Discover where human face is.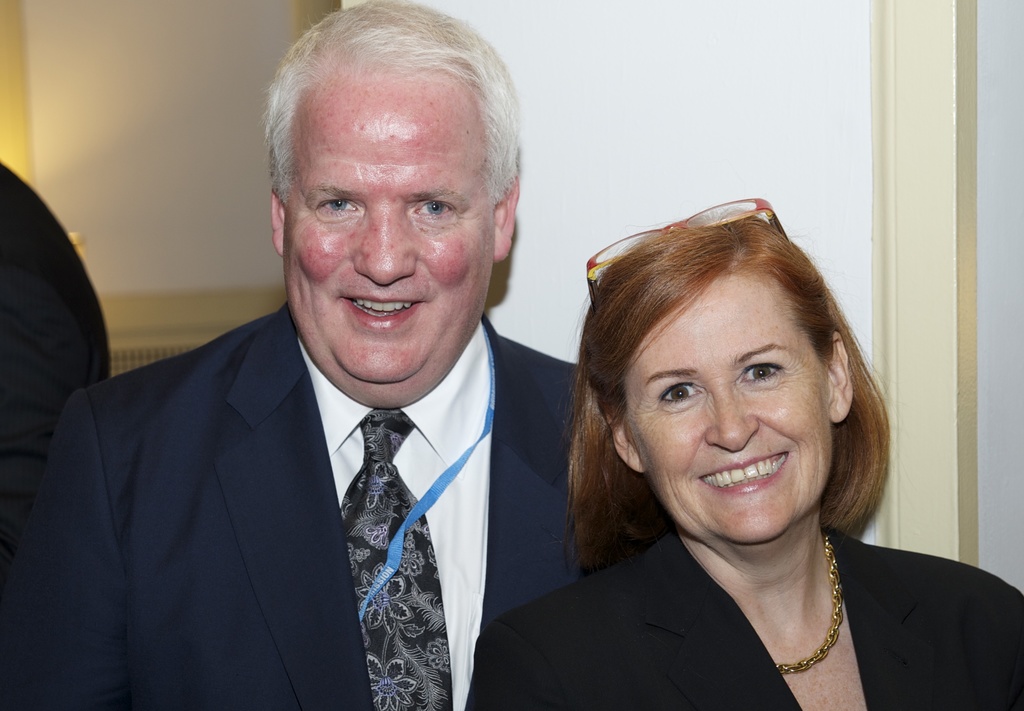
Discovered at l=629, t=259, r=835, b=542.
